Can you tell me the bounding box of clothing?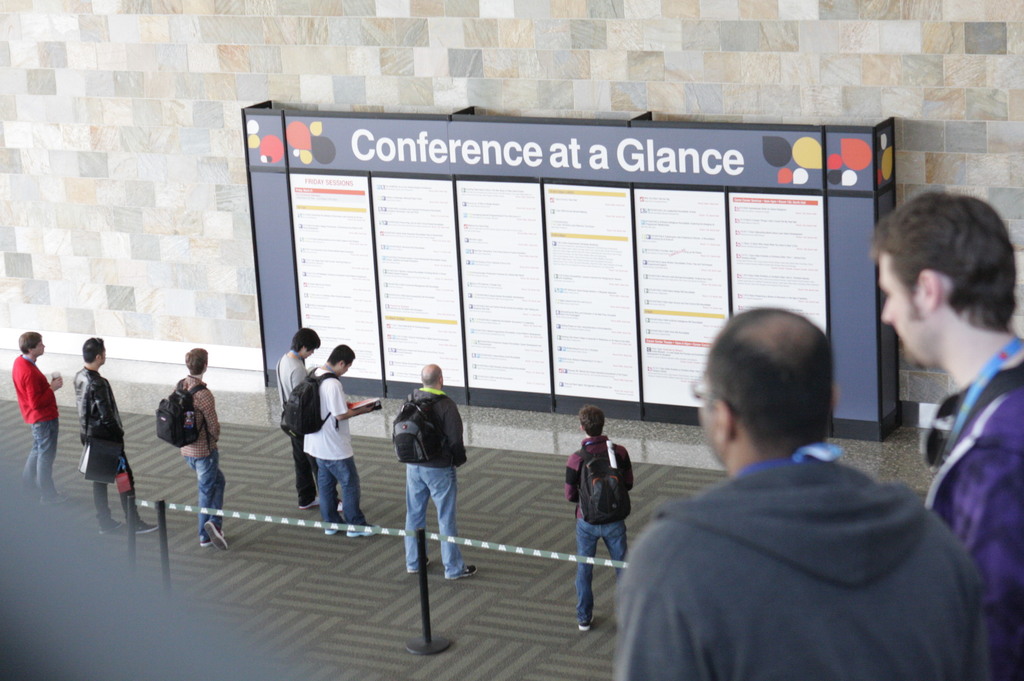
{"x1": 404, "y1": 389, "x2": 468, "y2": 576}.
